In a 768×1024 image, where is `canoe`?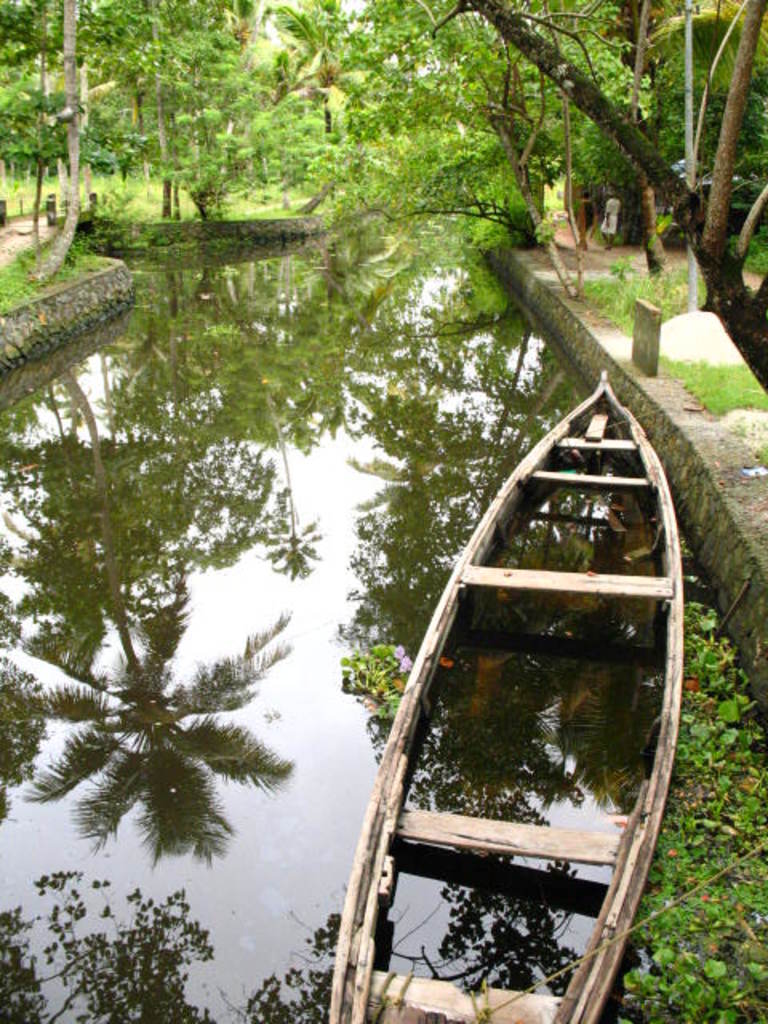
Rect(344, 338, 722, 970).
